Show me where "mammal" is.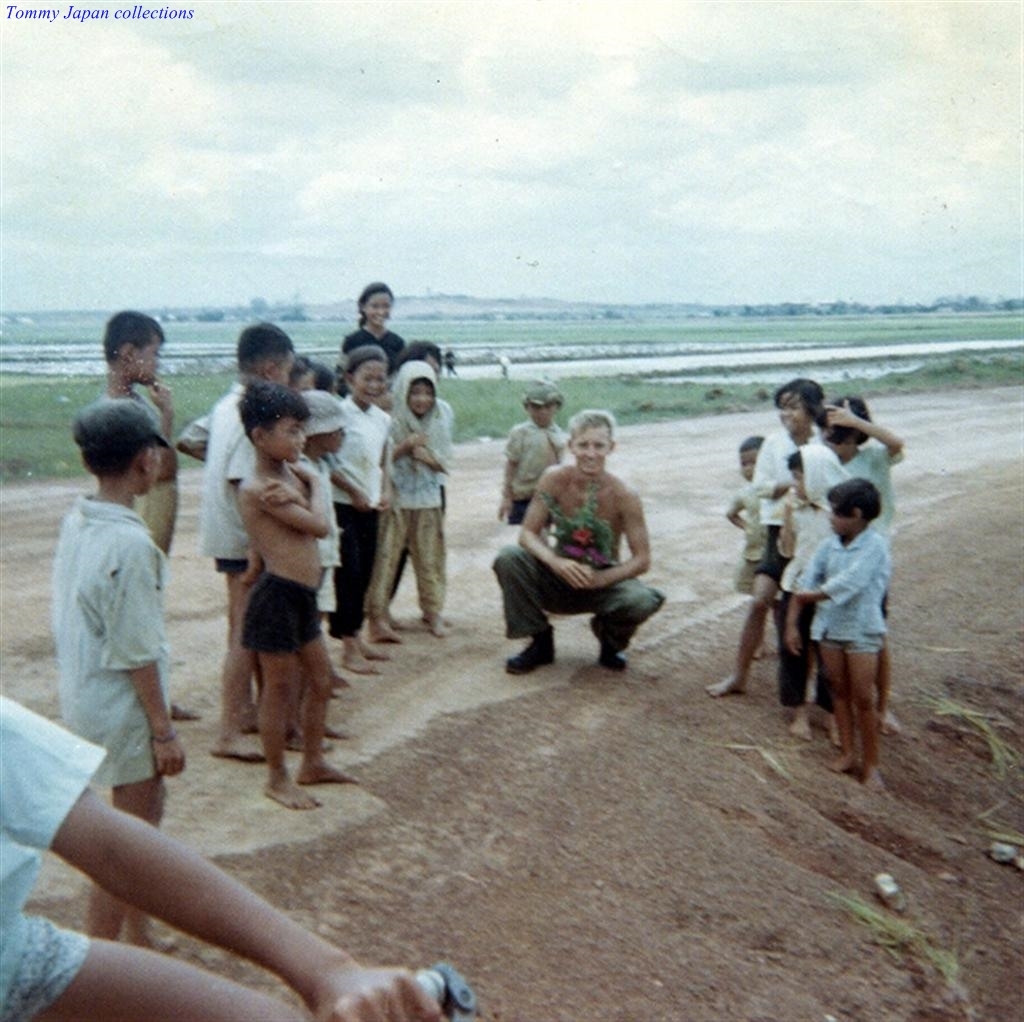
"mammal" is at pyautogui.locateOnScreen(492, 441, 682, 686).
